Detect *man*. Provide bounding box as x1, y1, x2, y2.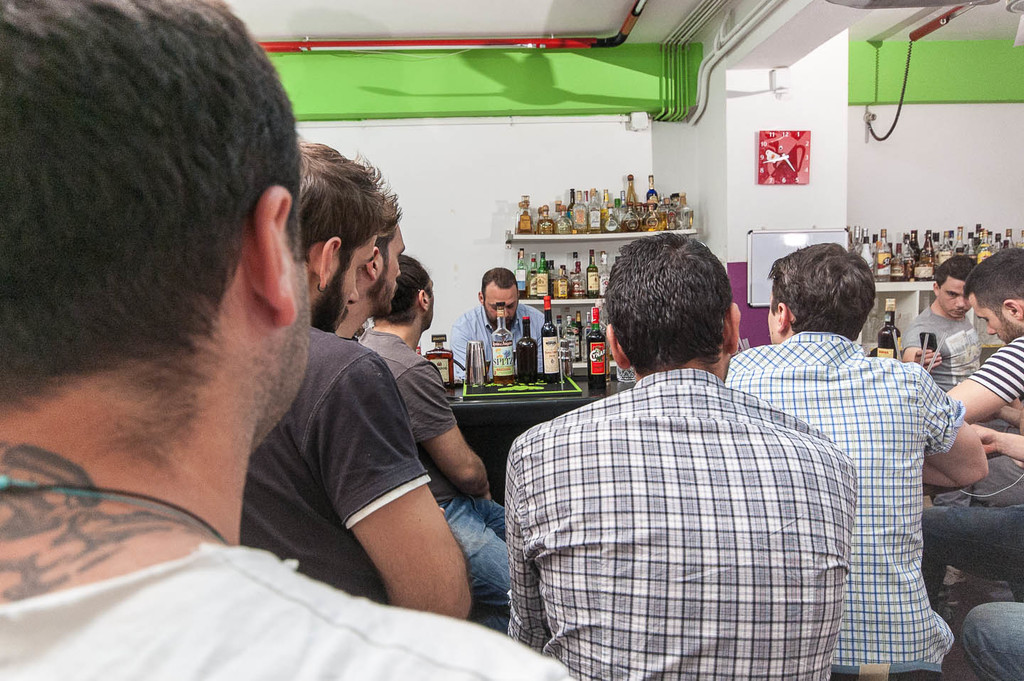
439, 263, 564, 381.
